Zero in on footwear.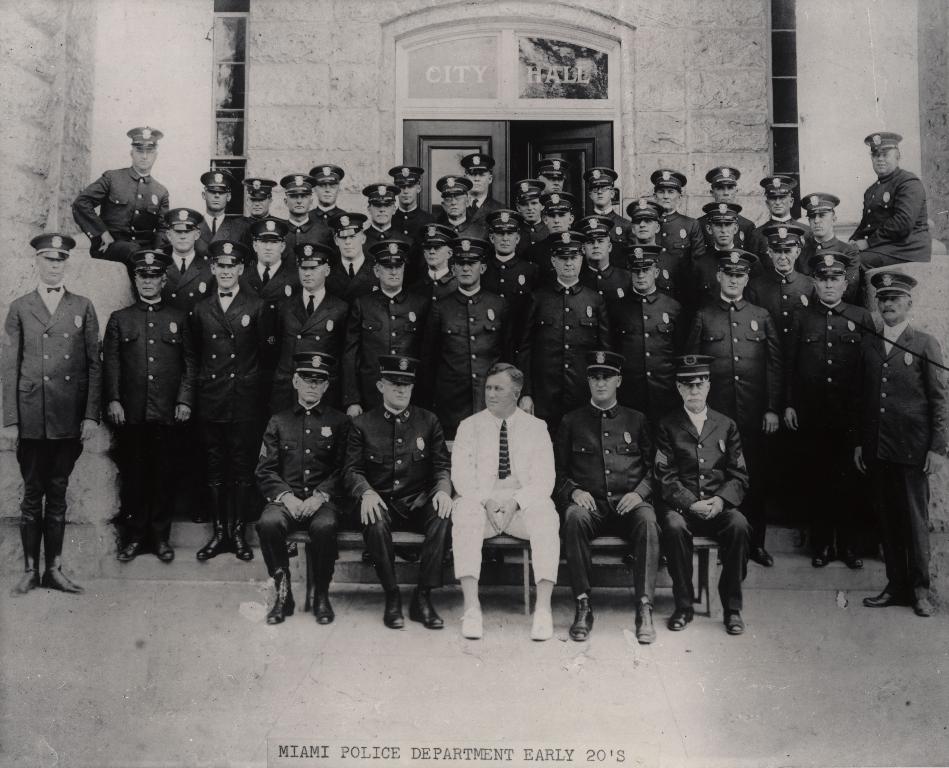
Zeroed in: [117, 537, 152, 562].
